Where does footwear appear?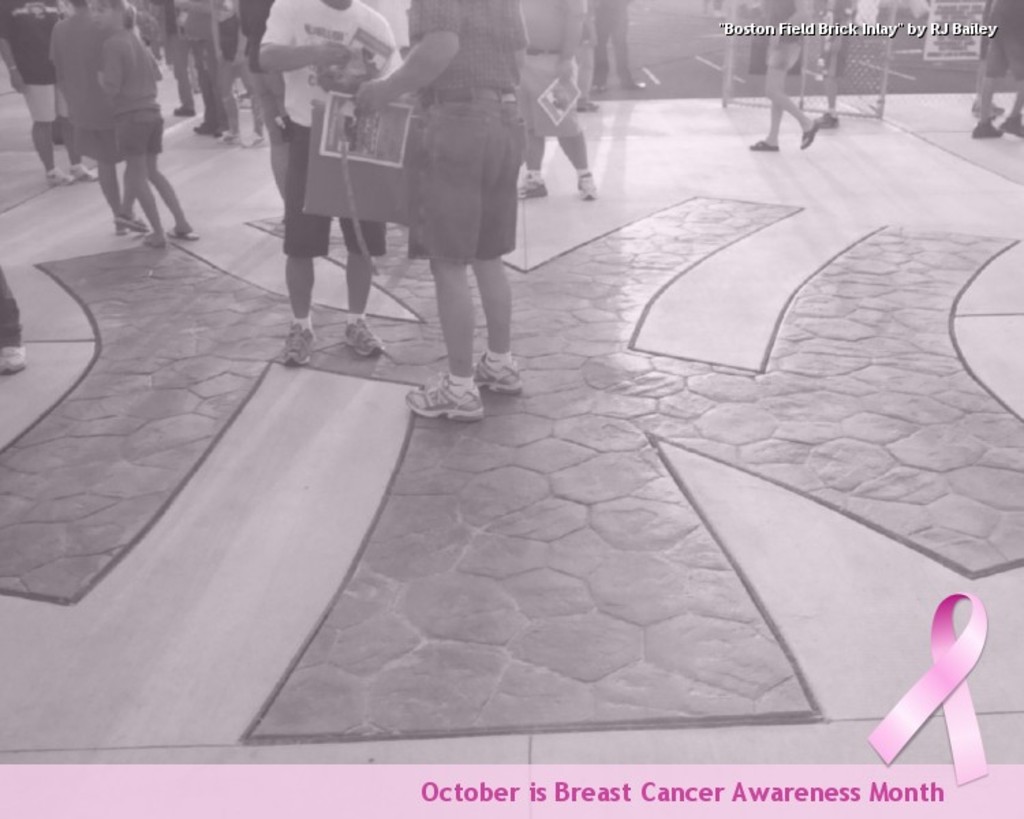
Appears at [621, 79, 649, 89].
